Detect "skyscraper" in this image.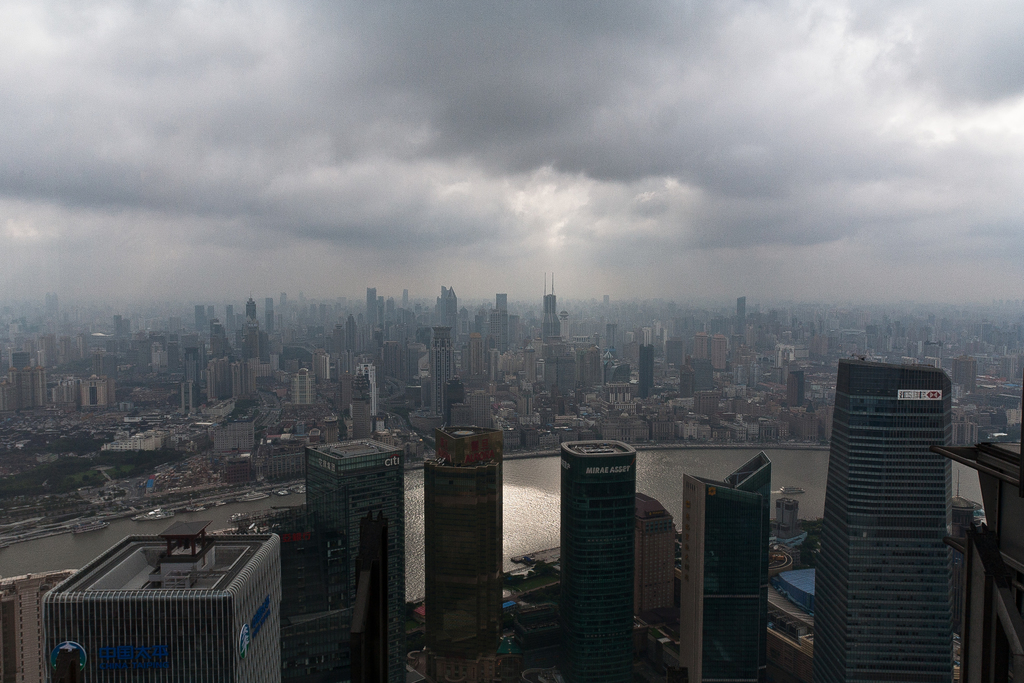
Detection: [791, 325, 934, 682].
